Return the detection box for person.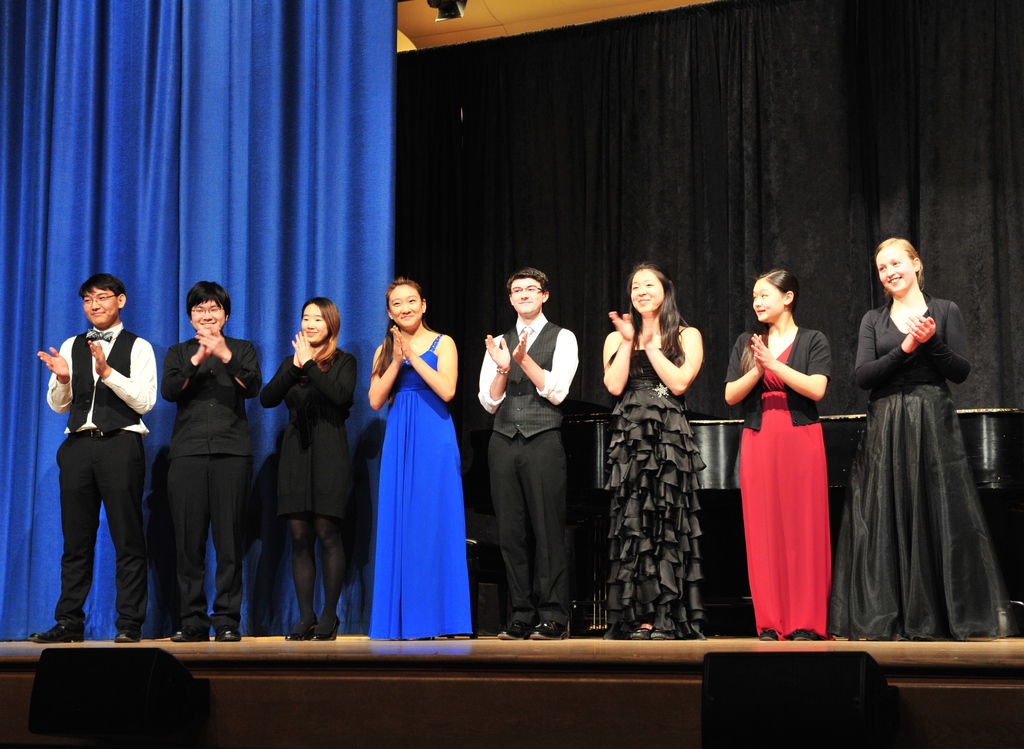
718,281,835,647.
